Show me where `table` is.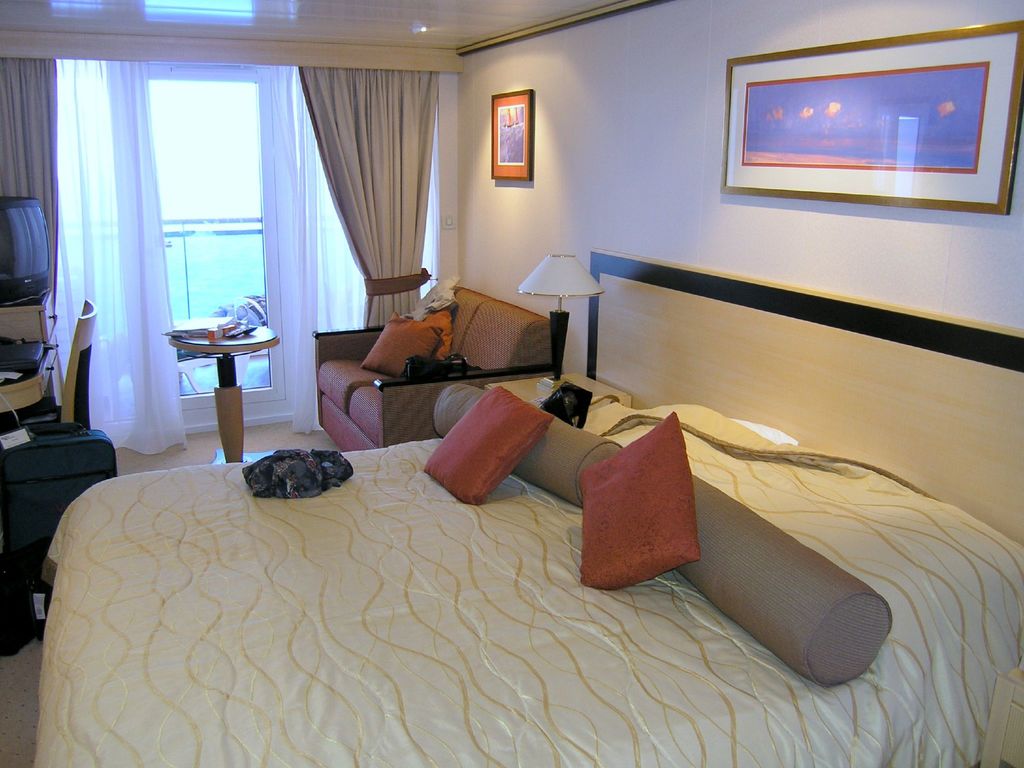
`table` is at locate(161, 311, 289, 466).
